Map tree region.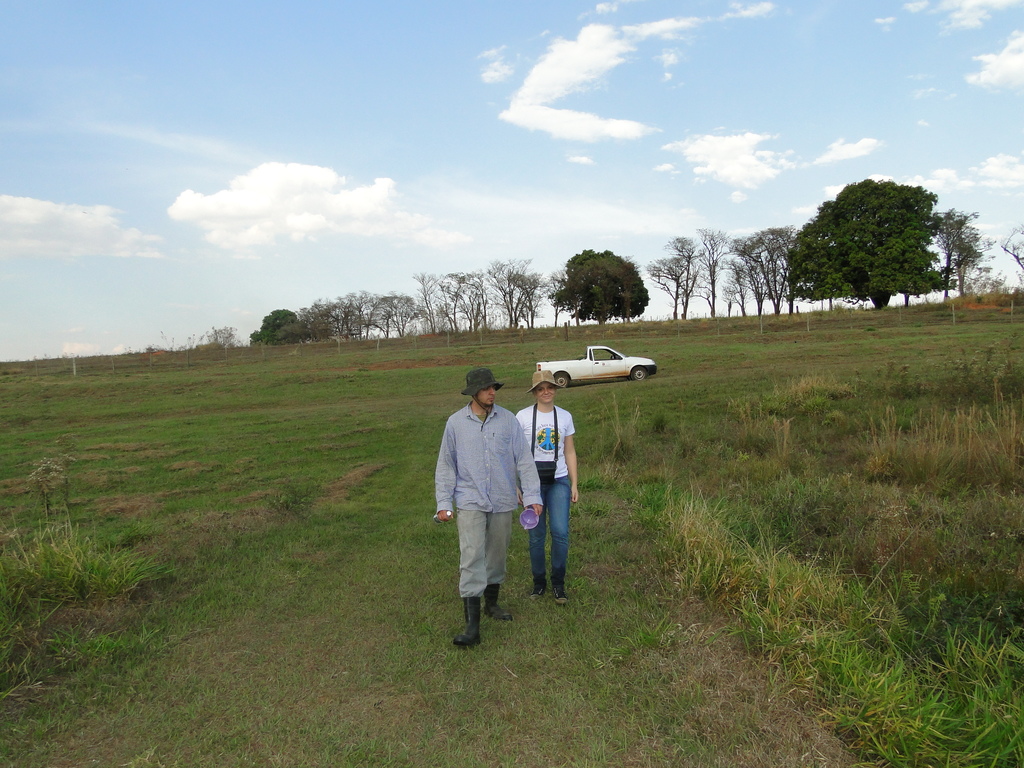
Mapped to {"x1": 380, "y1": 294, "x2": 422, "y2": 336}.
